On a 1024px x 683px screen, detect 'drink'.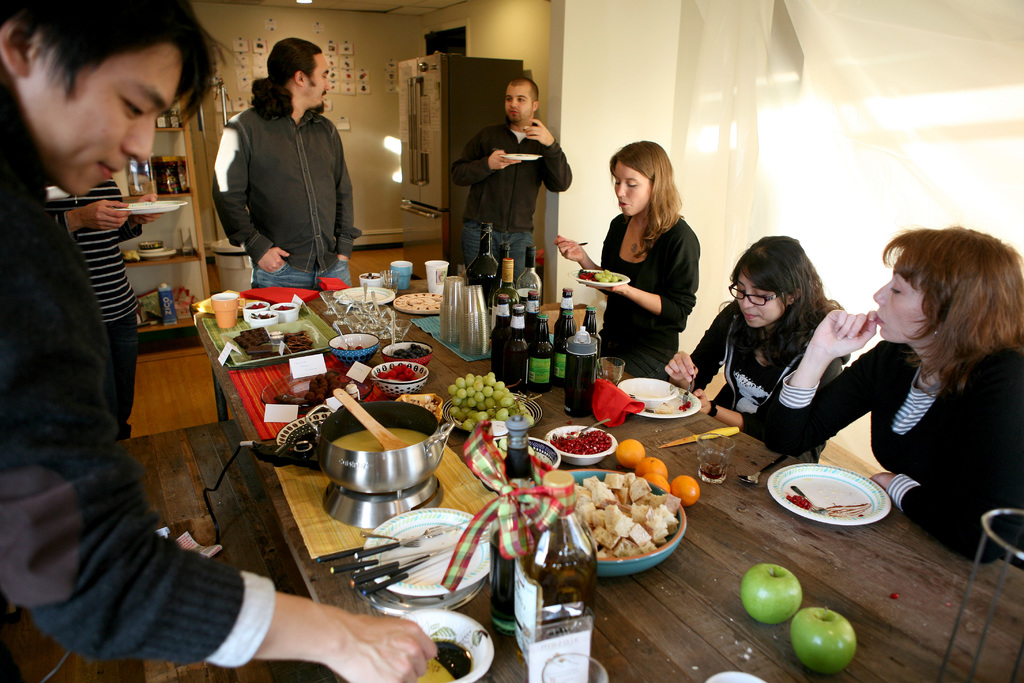
[x1=518, y1=248, x2=542, y2=309].
